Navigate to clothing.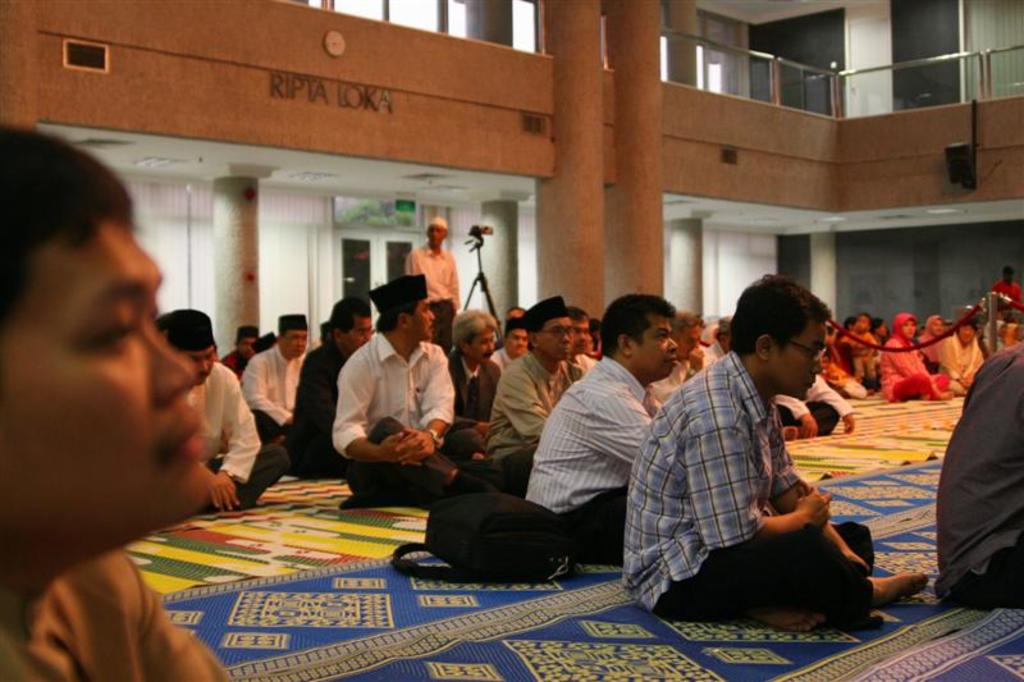
Navigation target: {"x1": 941, "y1": 331, "x2": 988, "y2": 402}.
